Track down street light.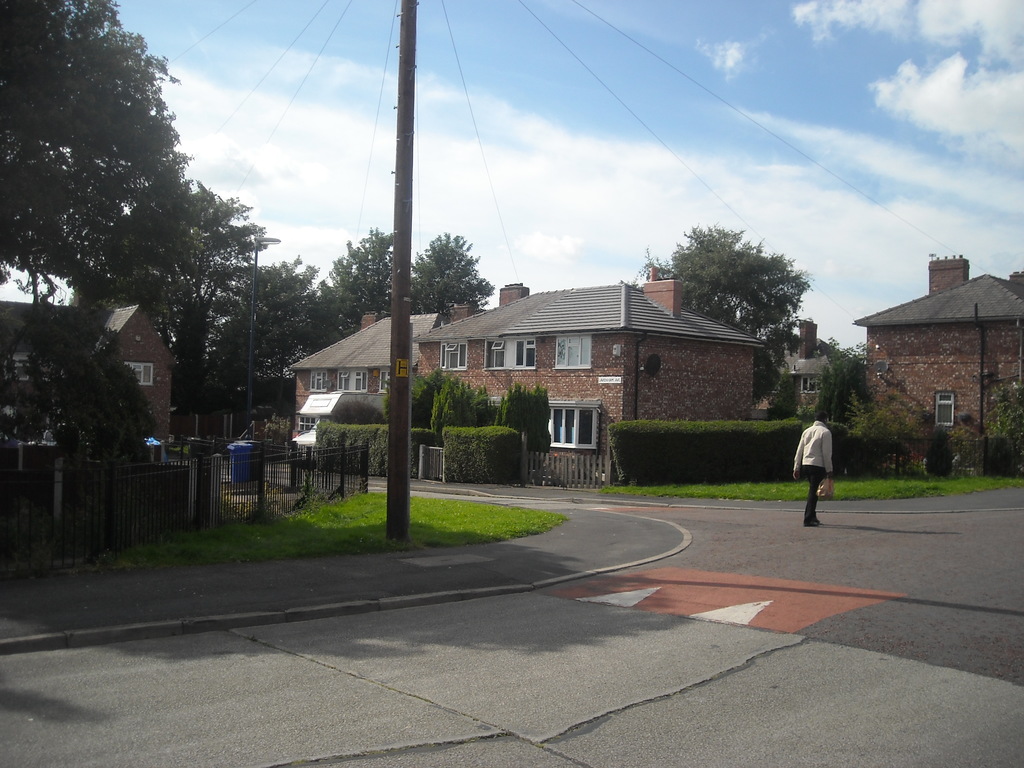
Tracked to 247:232:284:439.
